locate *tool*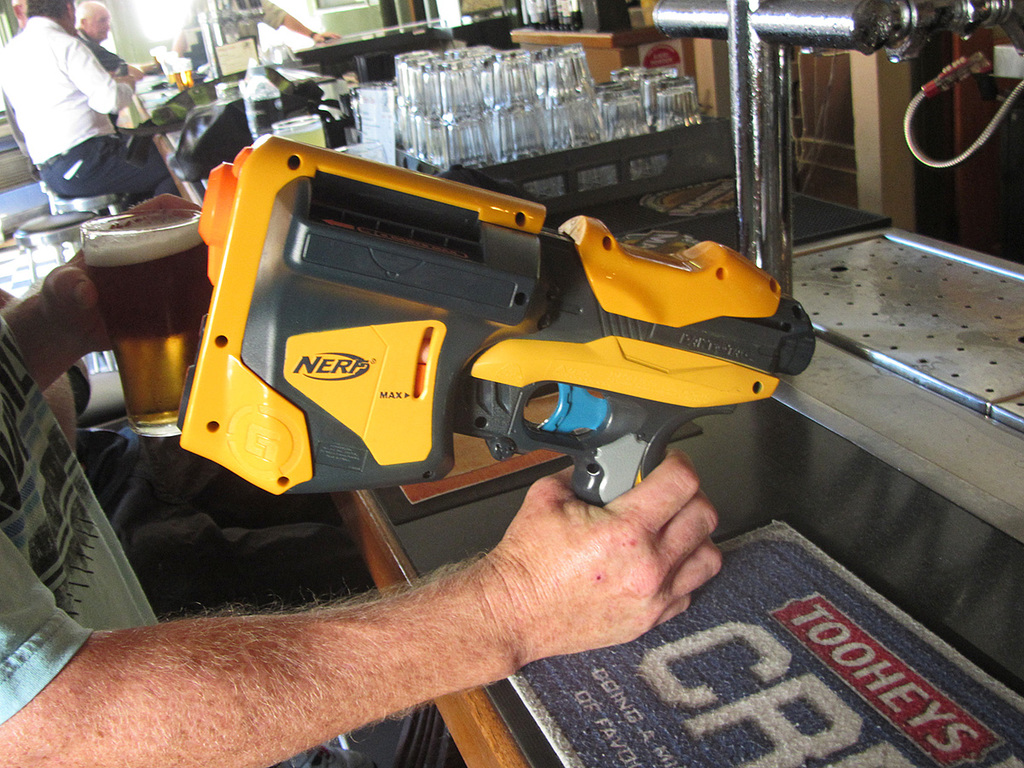
left=174, top=188, right=801, bottom=633
